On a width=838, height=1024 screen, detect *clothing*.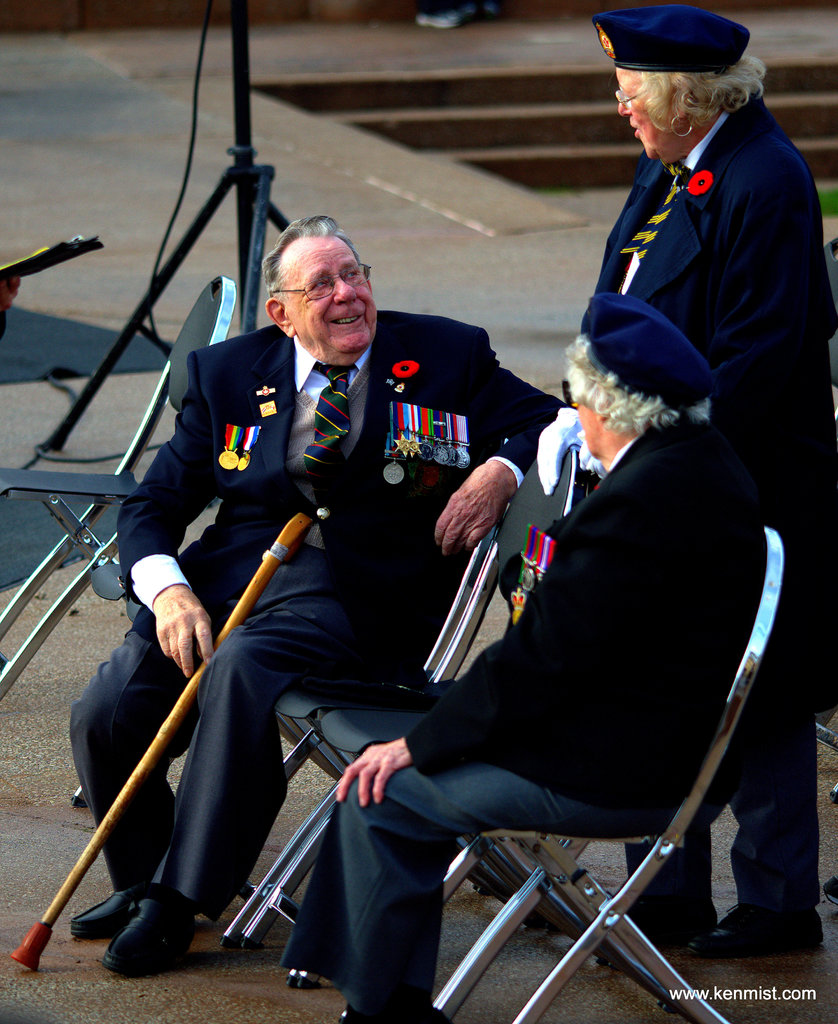
{"x1": 121, "y1": 280, "x2": 555, "y2": 856}.
